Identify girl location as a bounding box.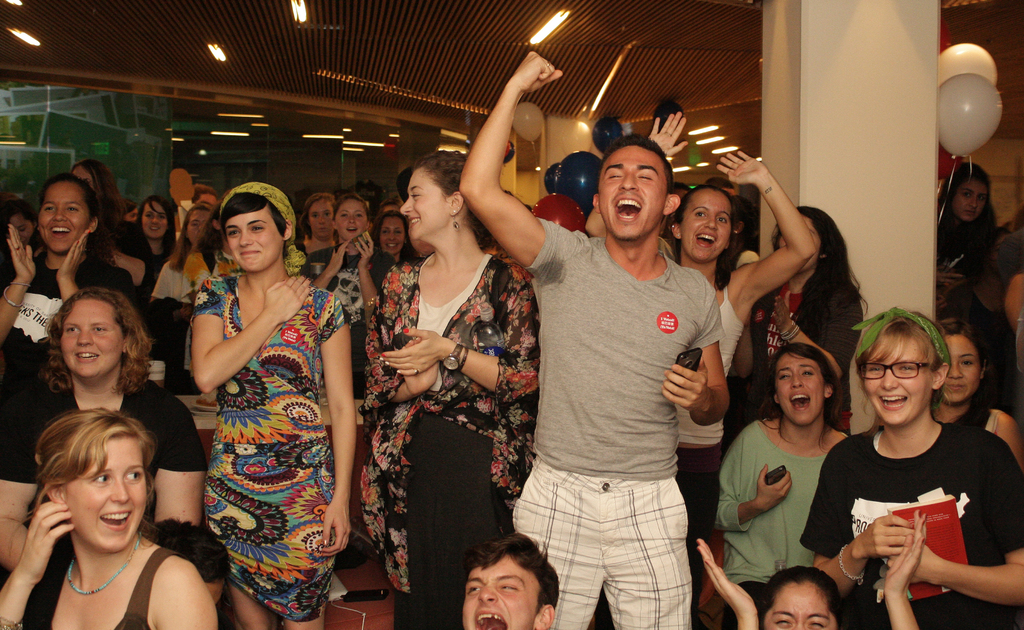
Rect(714, 194, 872, 458).
